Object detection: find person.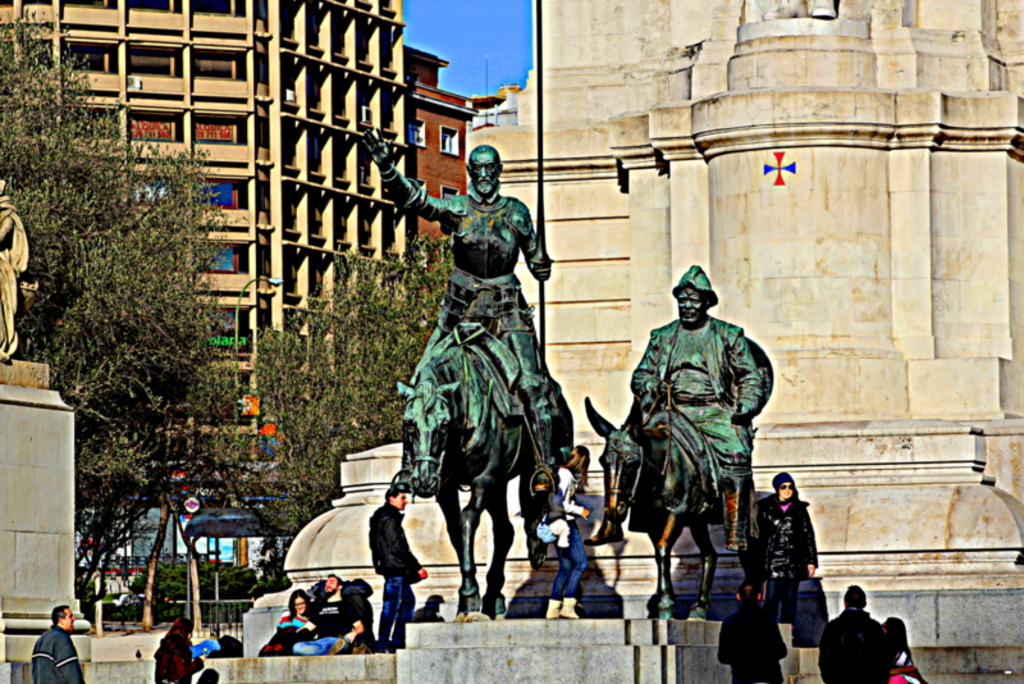
760,473,824,642.
